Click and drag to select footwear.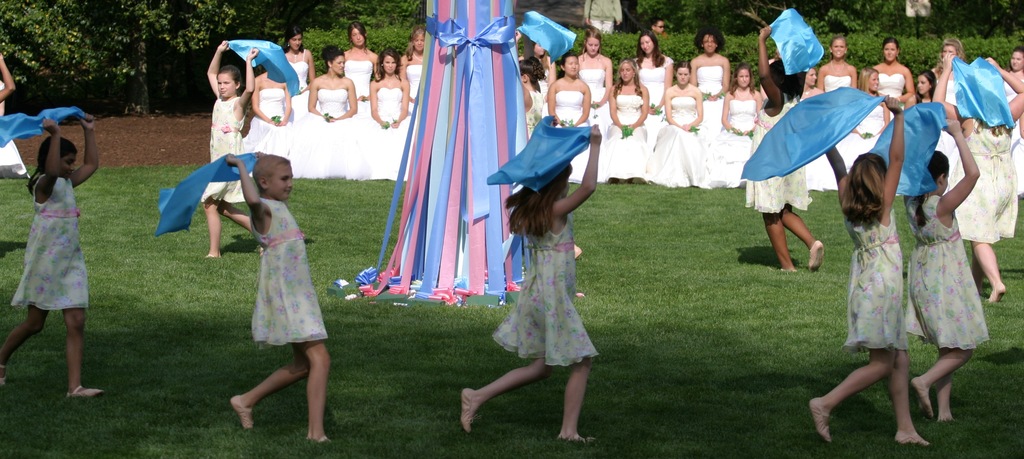
Selection: [227, 394, 252, 433].
